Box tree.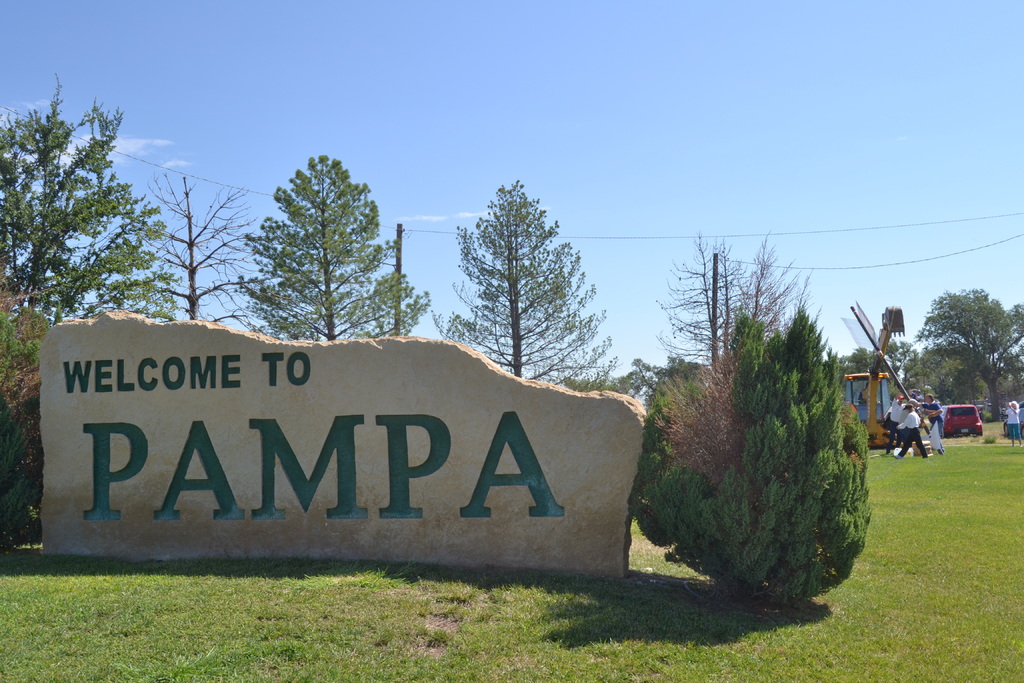
bbox=[118, 170, 268, 321].
